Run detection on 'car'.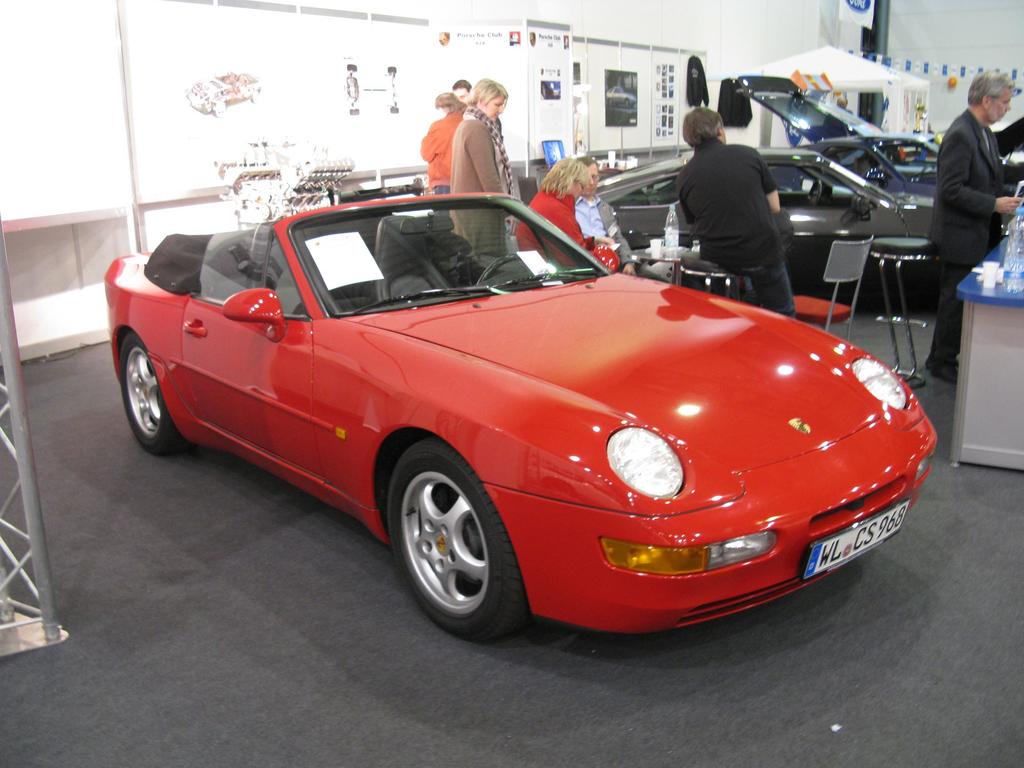
Result: region(990, 116, 1023, 177).
